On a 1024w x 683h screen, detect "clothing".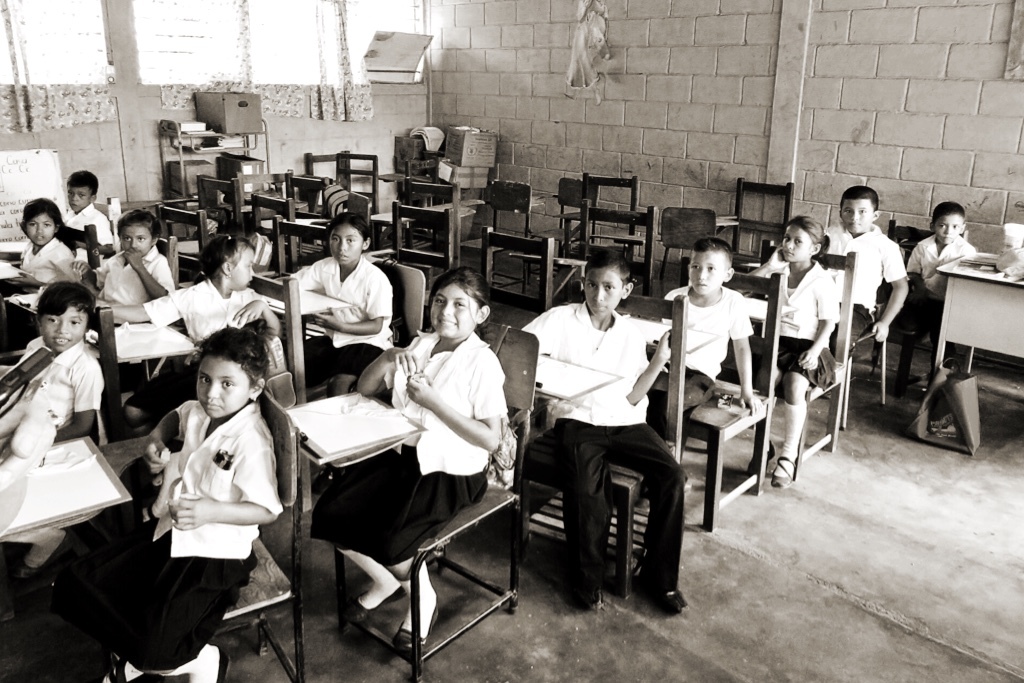
crop(519, 296, 677, 588).
